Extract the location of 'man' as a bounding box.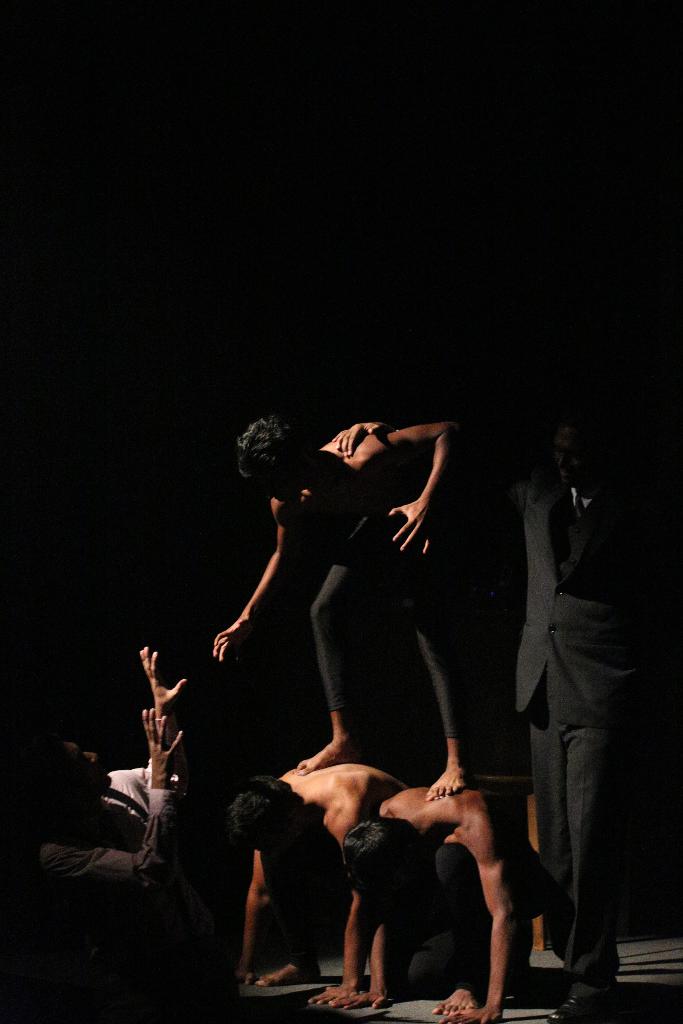
pyautogui.locateOnScreen(327, 764, 593, 1023).
